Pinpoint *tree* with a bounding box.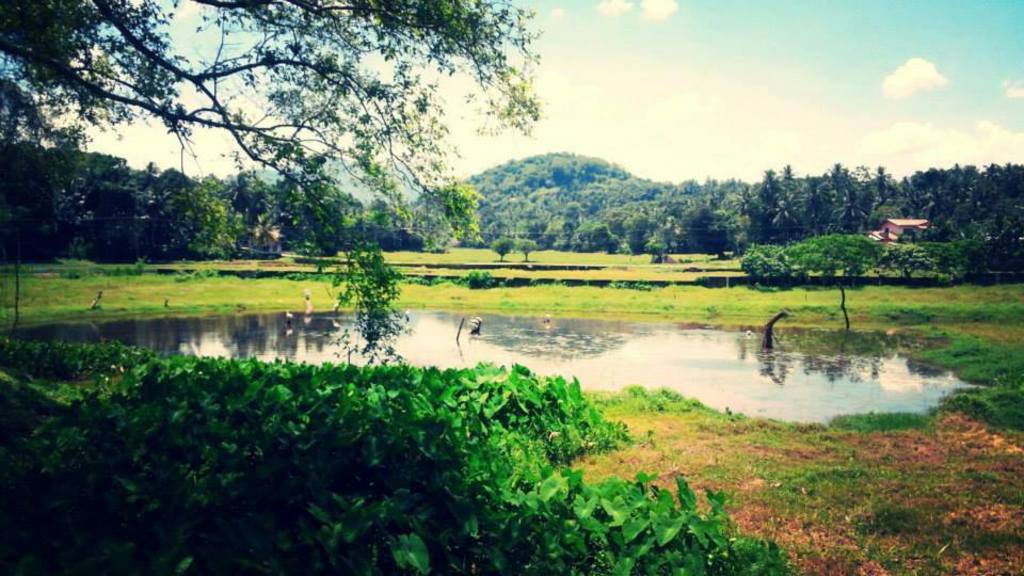
735,231,941,322.
